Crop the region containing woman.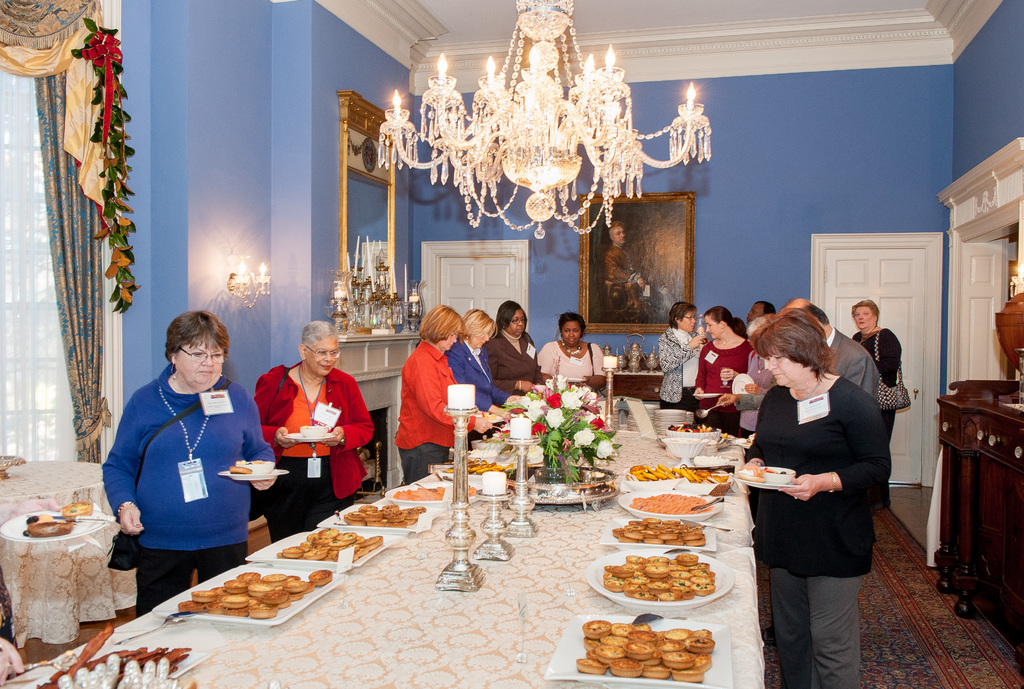
Crop region: locate(394, 307, 488, 482).
